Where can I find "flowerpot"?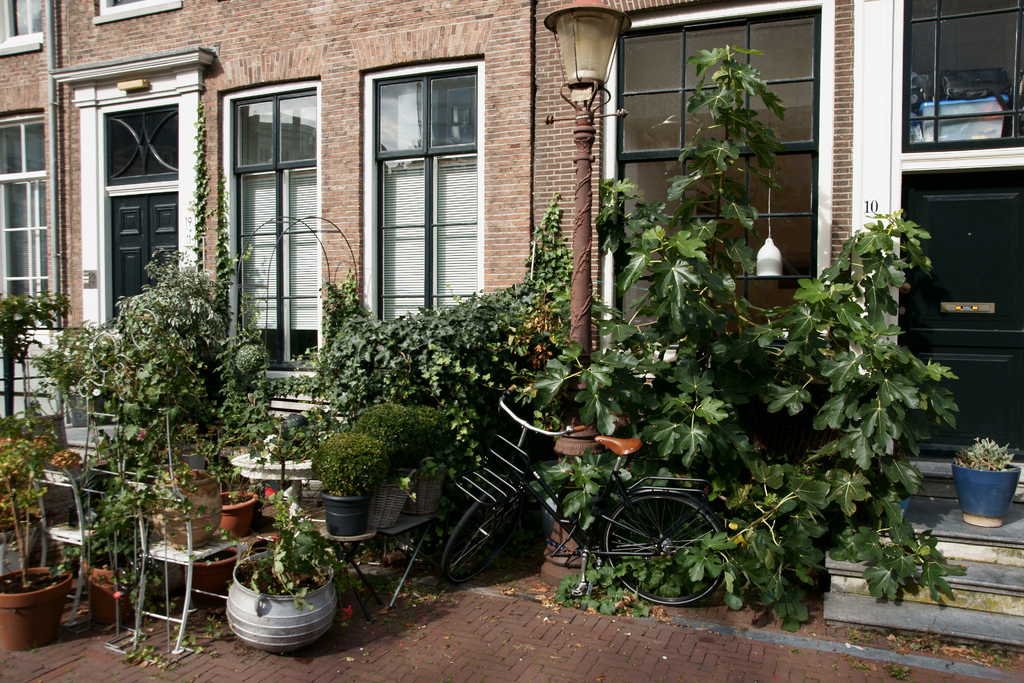
You can find it at l=219, t=493, r=260, b=538.
